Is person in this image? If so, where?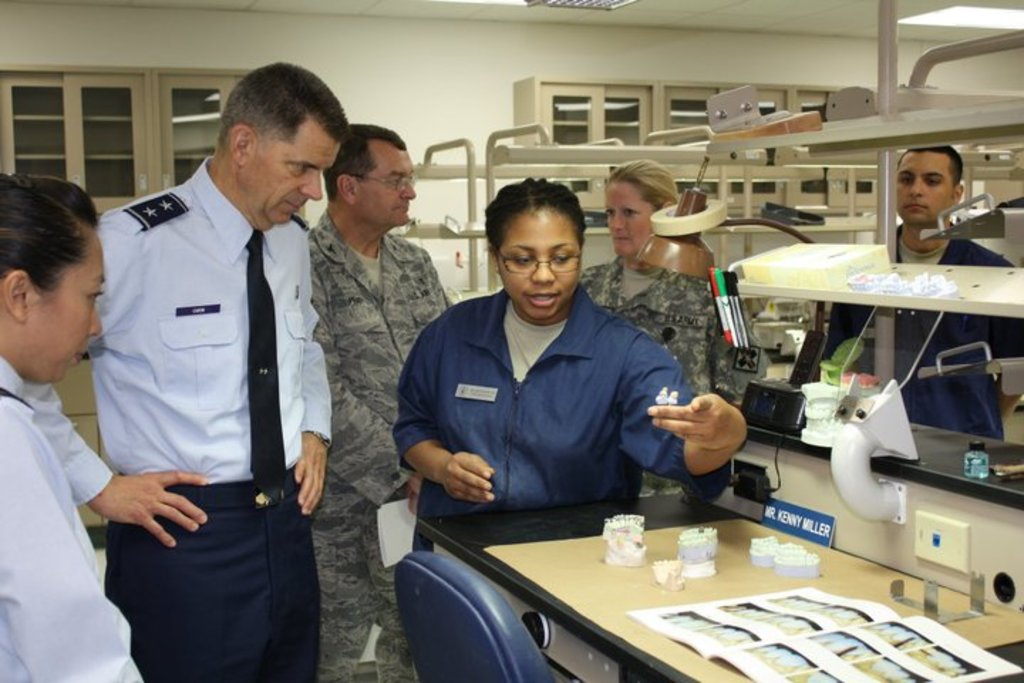
Yes, at bbox=(37, 61, 320, 682).
